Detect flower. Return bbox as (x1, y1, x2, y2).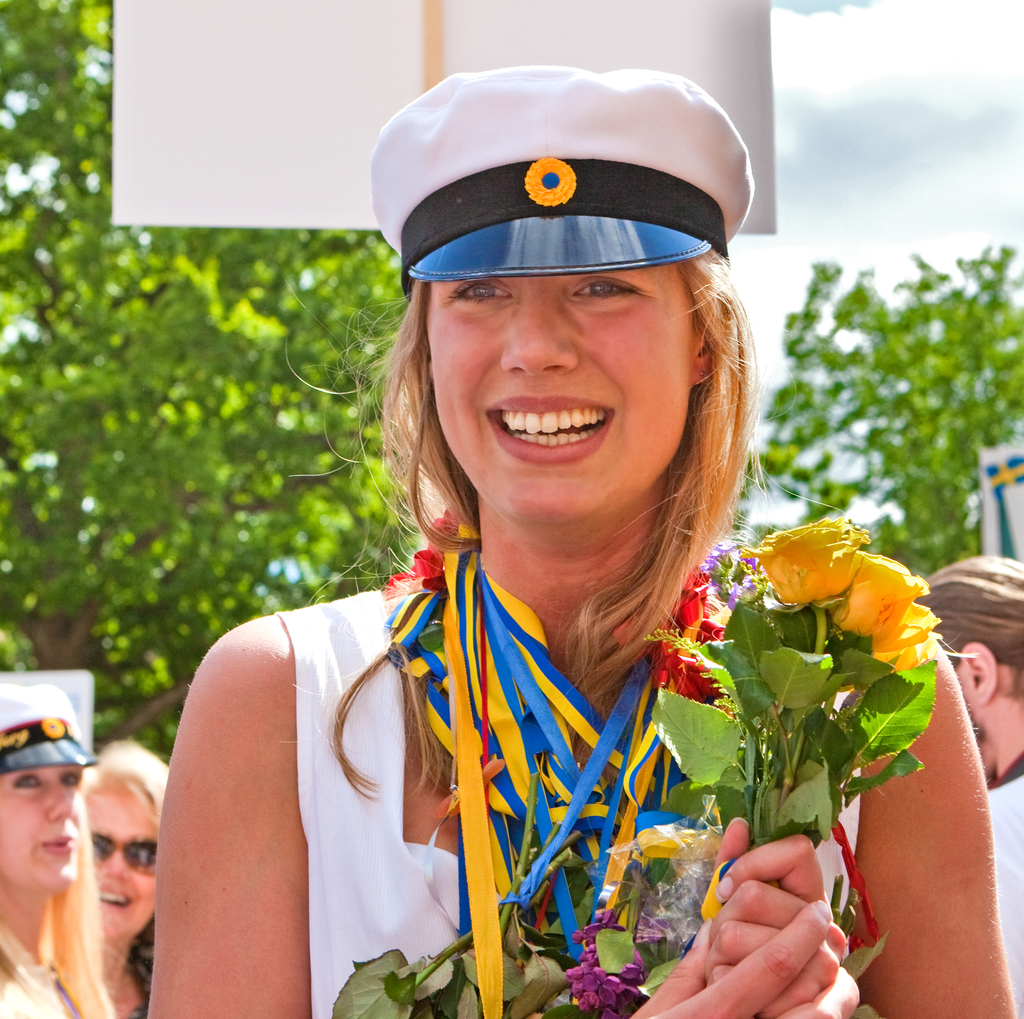
(869, 606, 935, 671).
